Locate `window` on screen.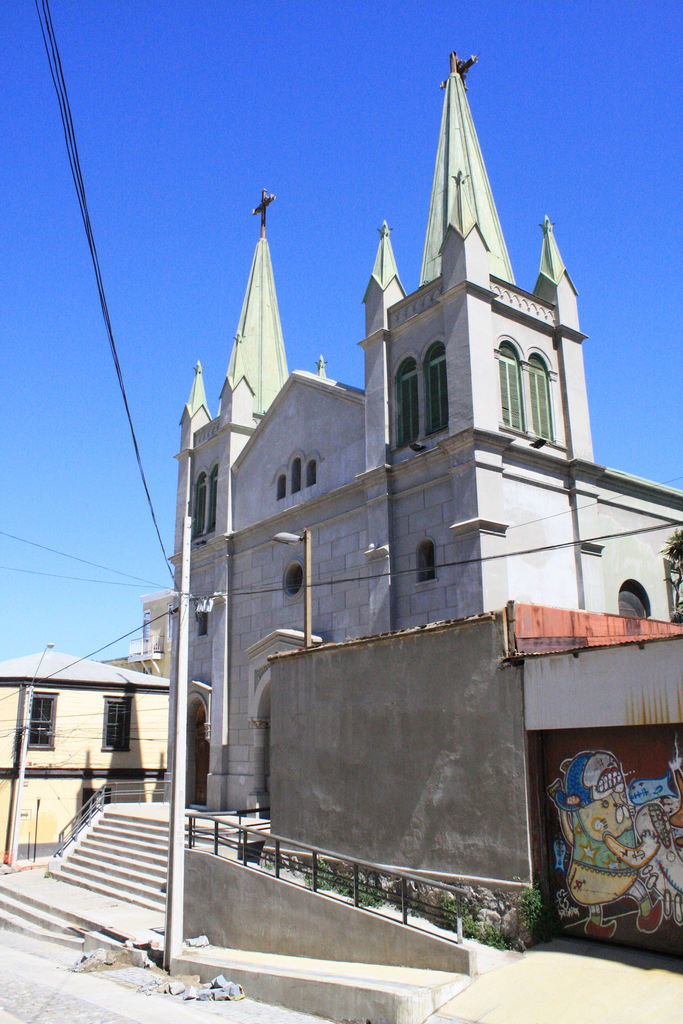
On screen at <bbox>521, 344, 556, 442</bbox>.
